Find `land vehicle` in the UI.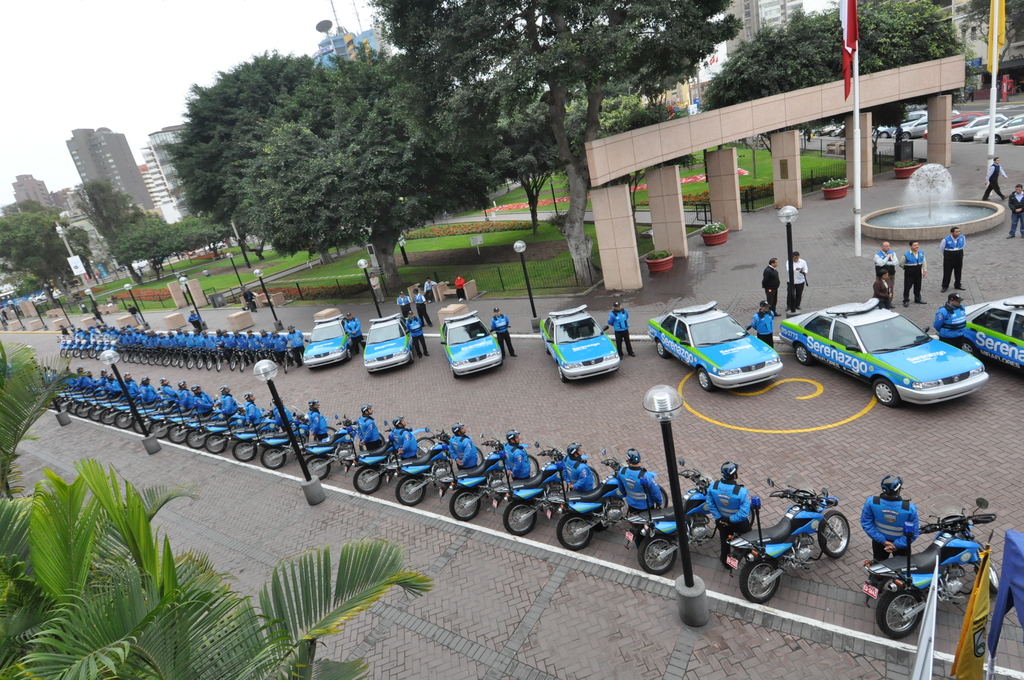
UI element at (x1=970, y1=110, x2=1023, y2=142).
